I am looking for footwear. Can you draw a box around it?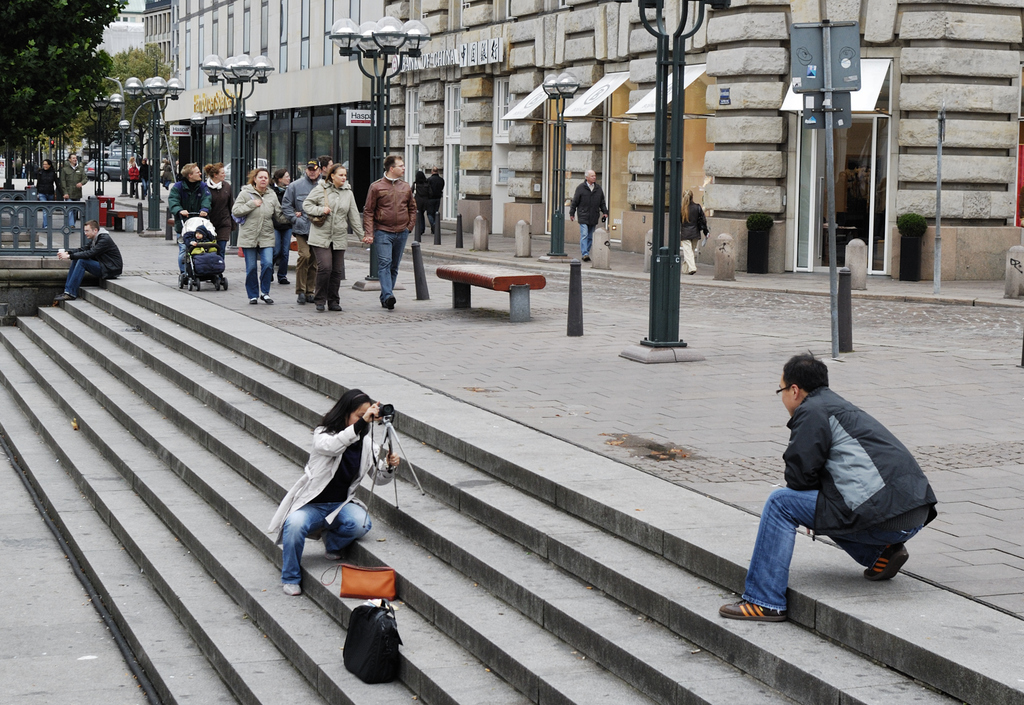
Sure, the bounding box is <bbox>279, 276, 288, 287</bbox>.
